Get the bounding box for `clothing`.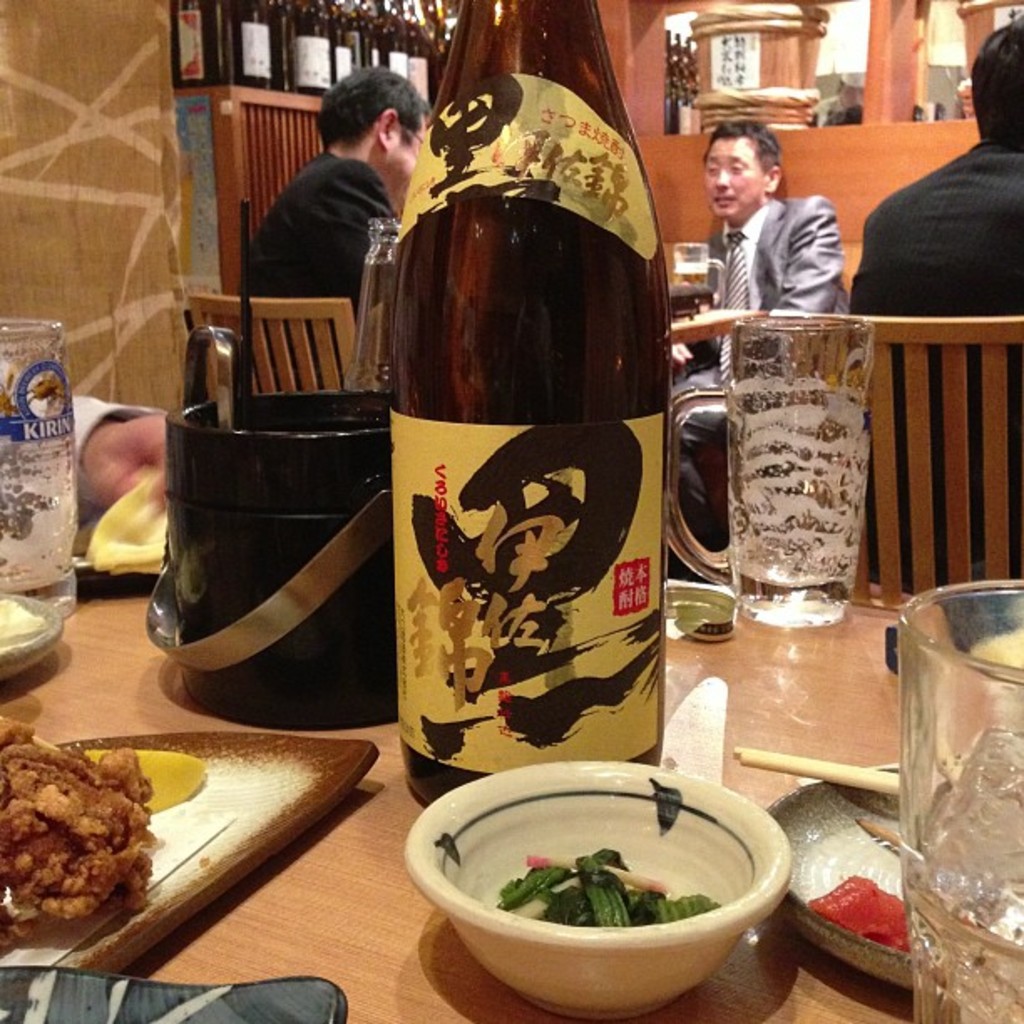
bbox=(850, 125, 1022, 591).
